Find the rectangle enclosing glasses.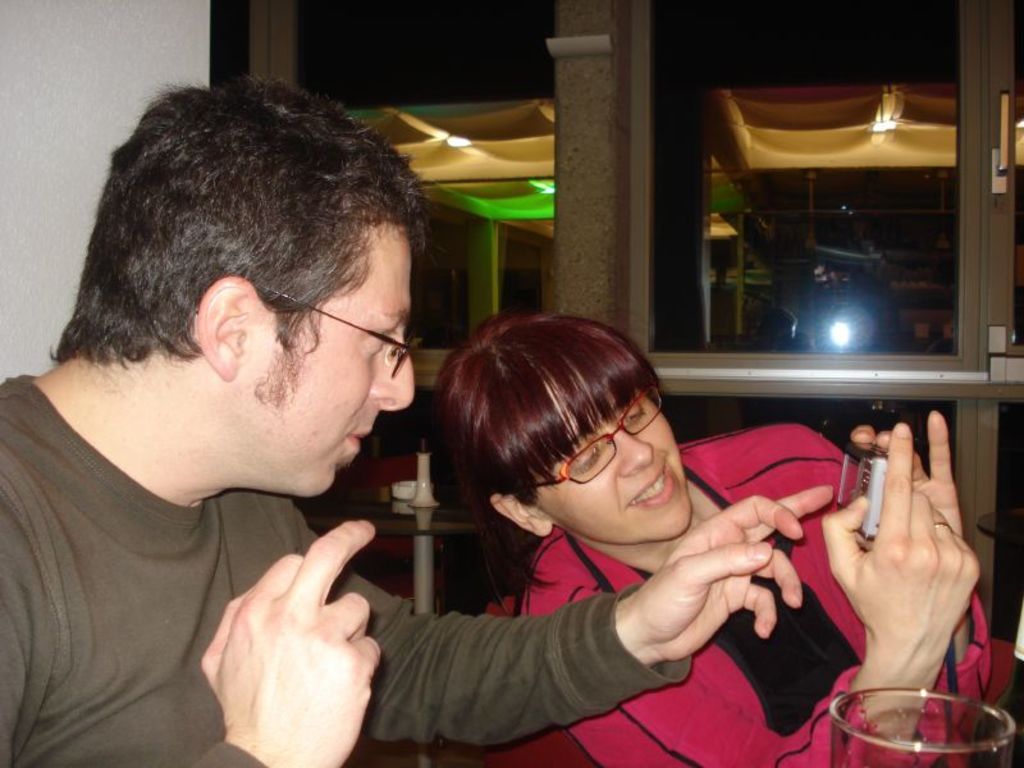
select_region(192, 269, 422, 378).
